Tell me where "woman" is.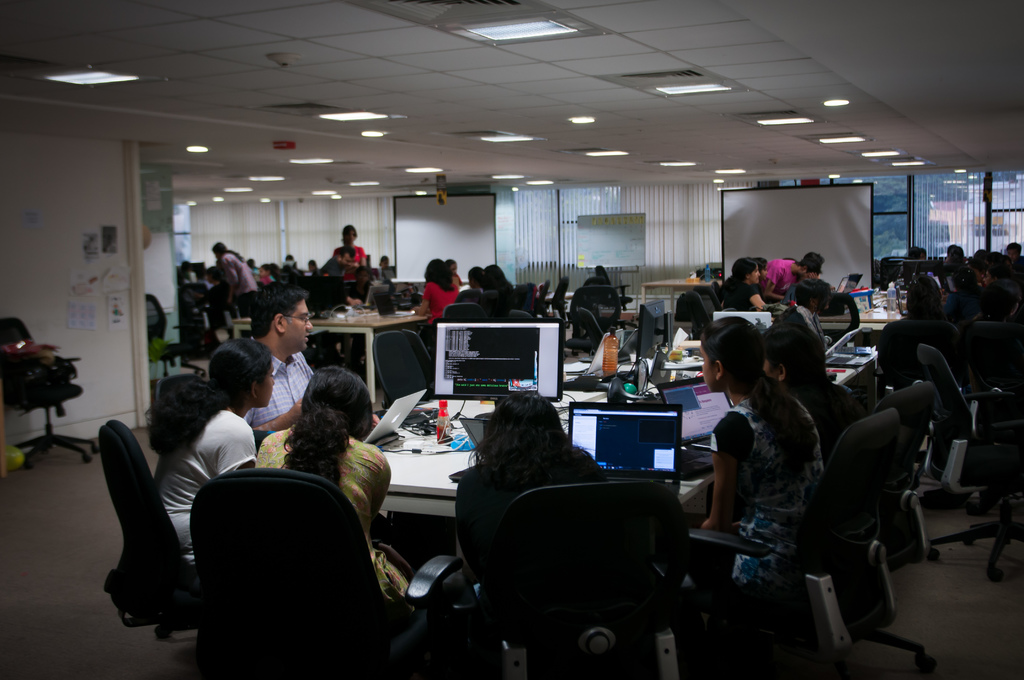
"woman" is at select_region(256, 361, 410, 601).
